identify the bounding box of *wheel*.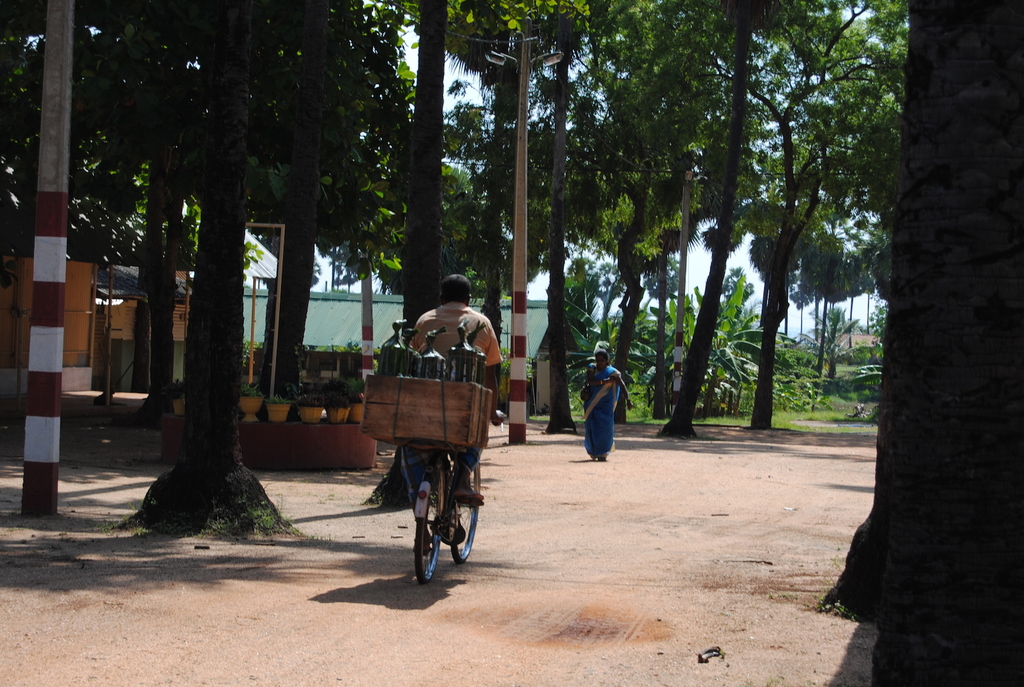
box(414, 471, 447, 590).
